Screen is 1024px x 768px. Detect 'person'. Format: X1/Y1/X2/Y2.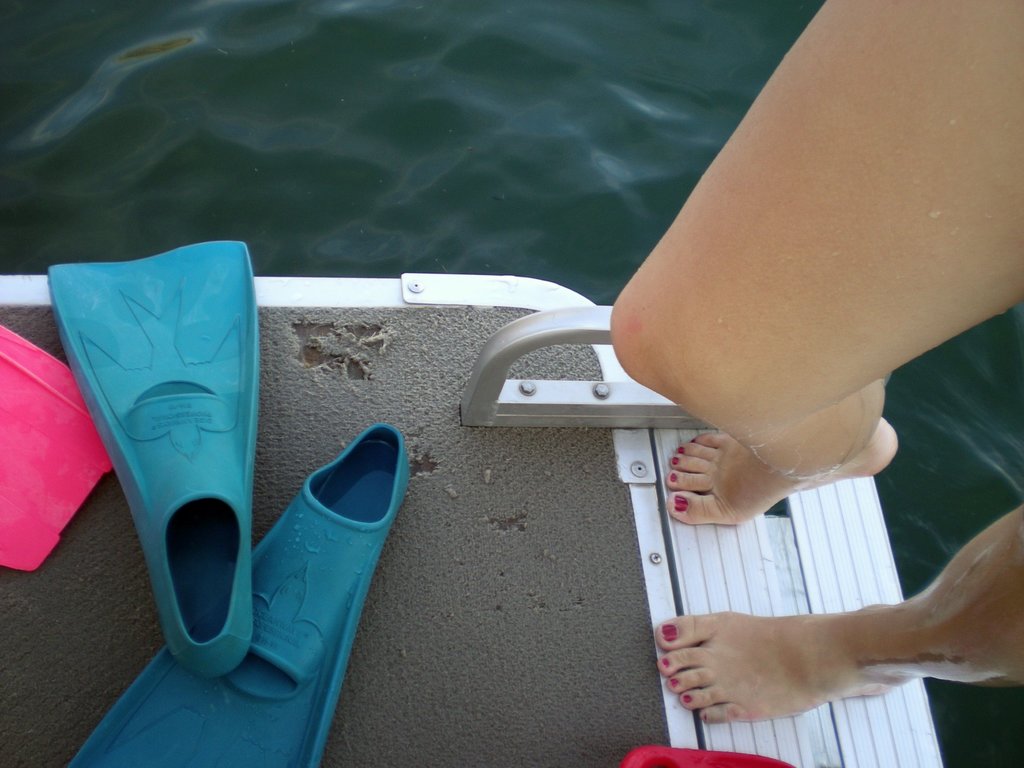
612/2/1020/726.
